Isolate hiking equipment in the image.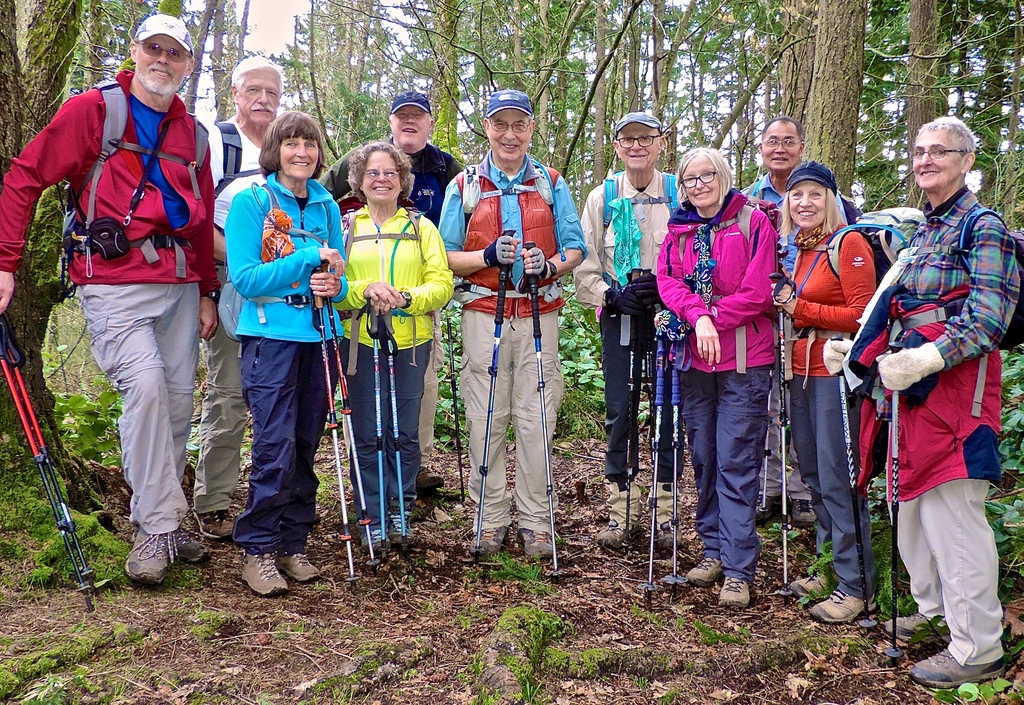
Isolated region: (left=645, top=332, right=666, bottom=611).
